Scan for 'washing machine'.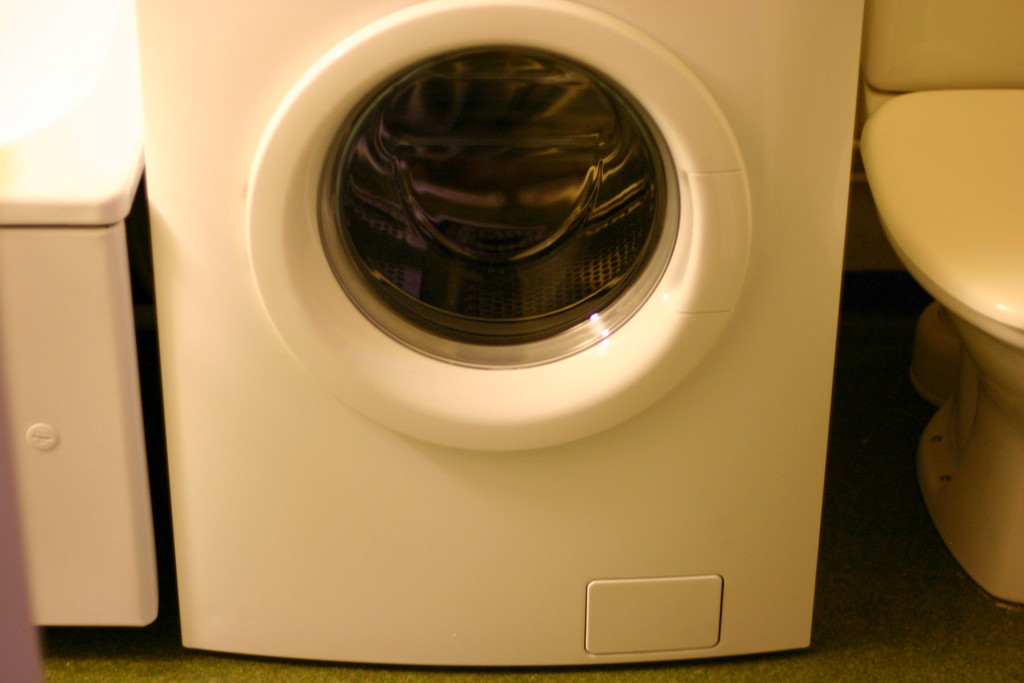
Scan result: locate(134, 0, 865, 675).
